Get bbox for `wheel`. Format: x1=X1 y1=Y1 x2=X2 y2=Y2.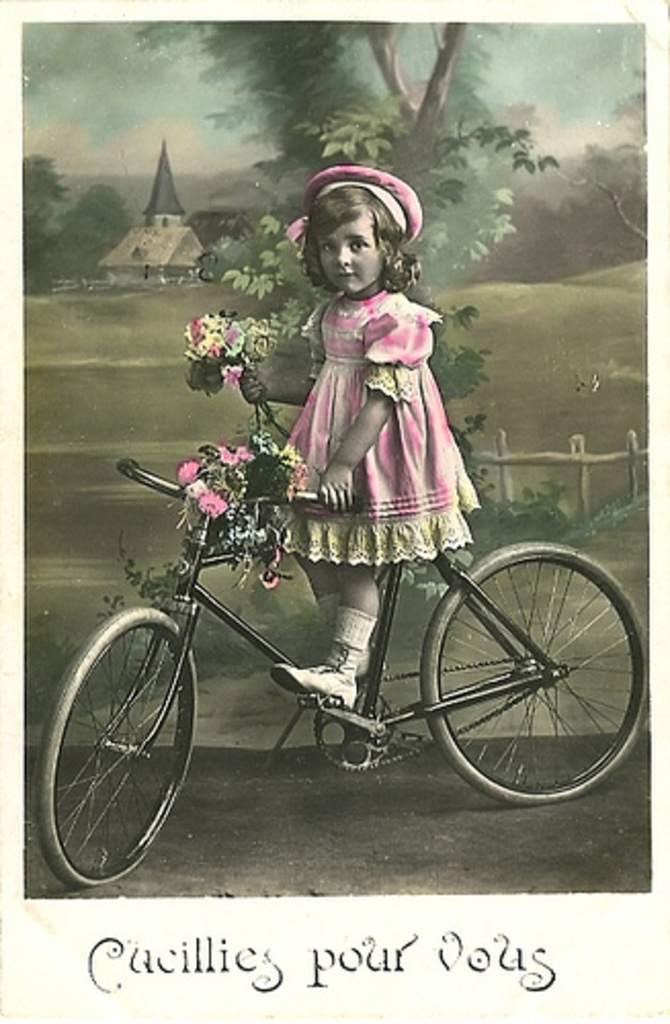
x1=49 y1=602 x2=199 y2=874.
